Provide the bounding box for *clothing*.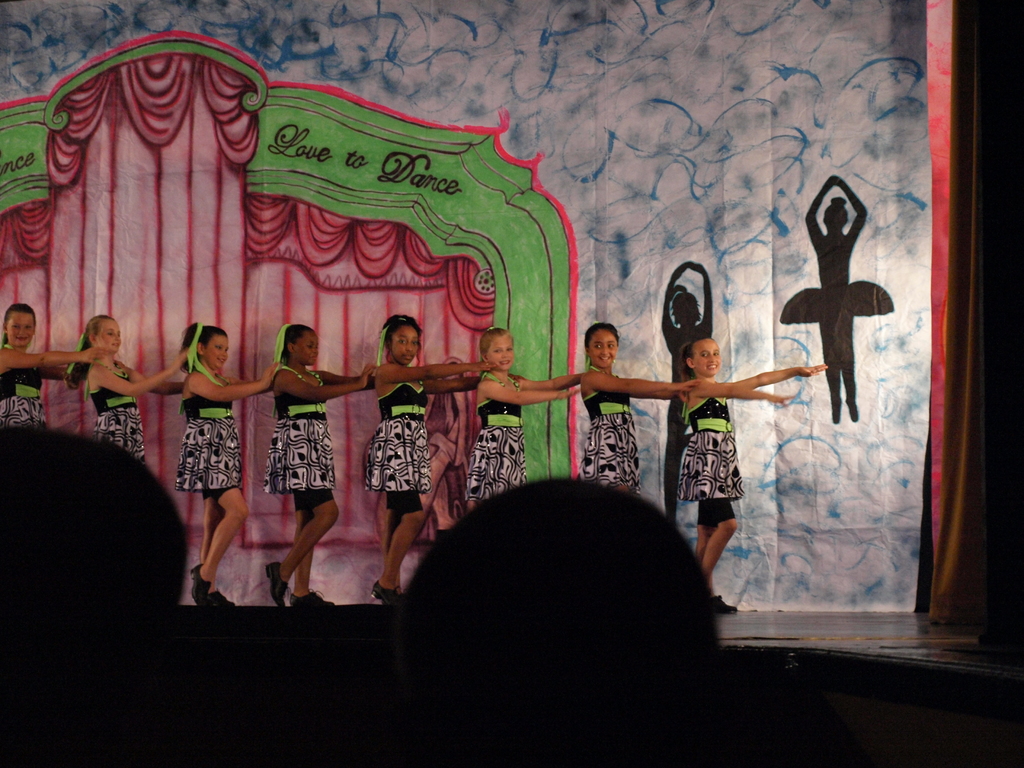
264 356 342 512.
